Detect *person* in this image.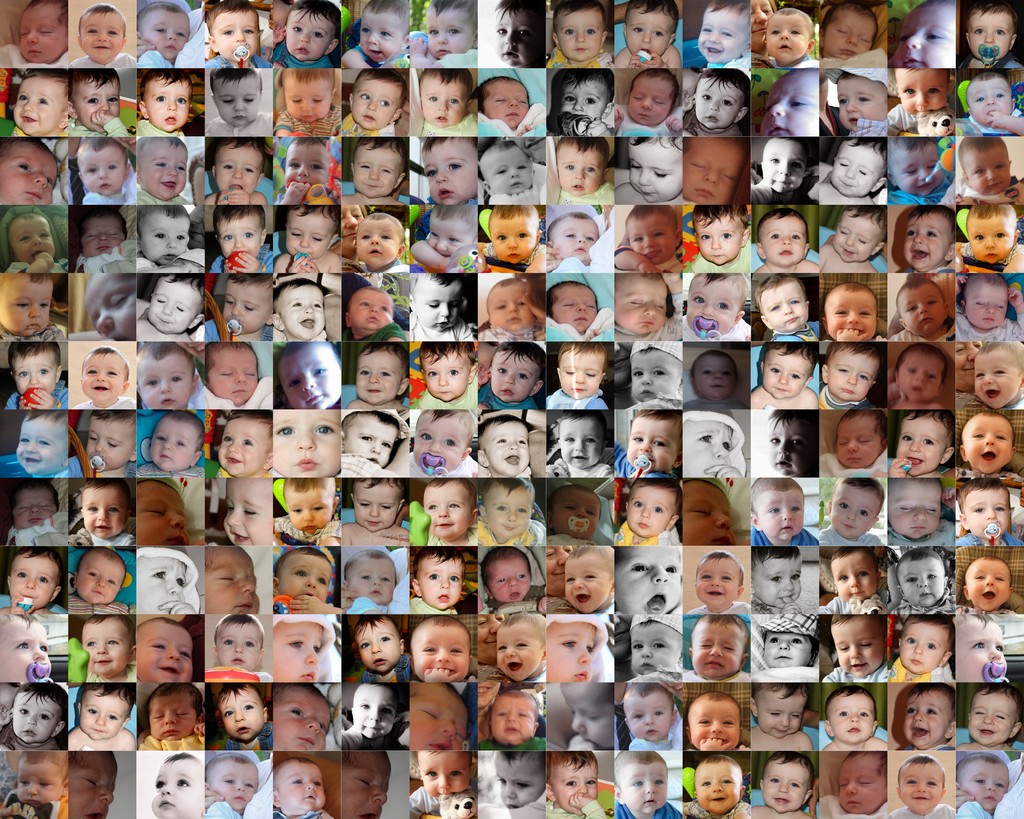
Detection: BBox(342, 274, 410, 342).
